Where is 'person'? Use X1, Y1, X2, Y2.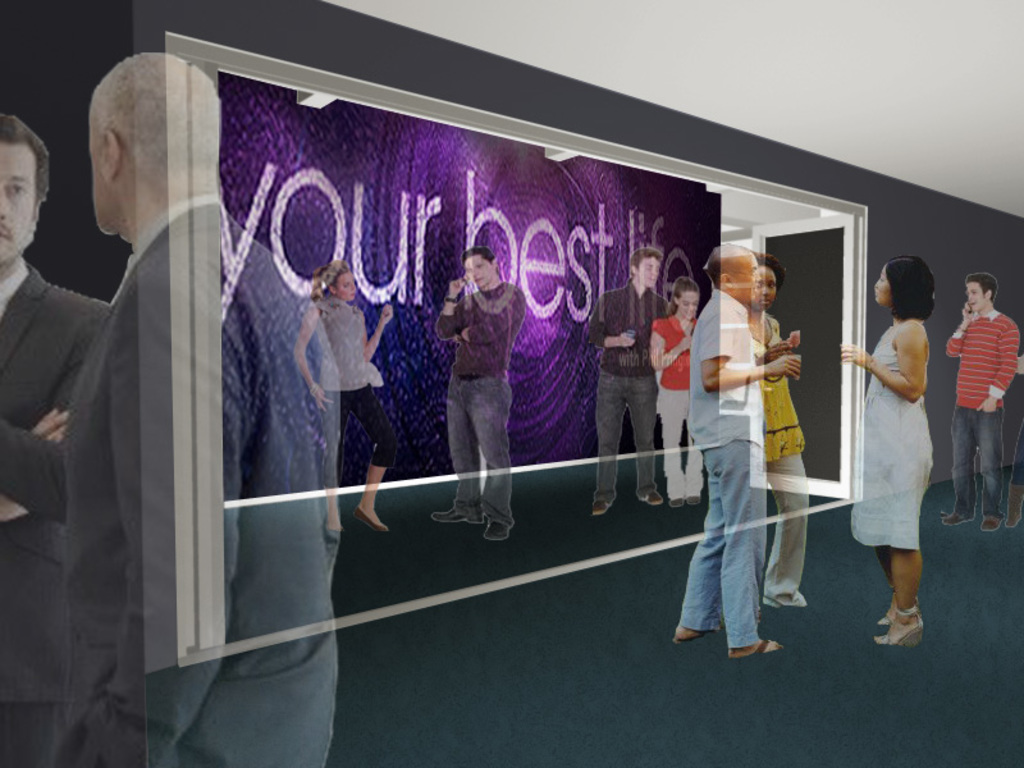
668, 247, 785, 663.
